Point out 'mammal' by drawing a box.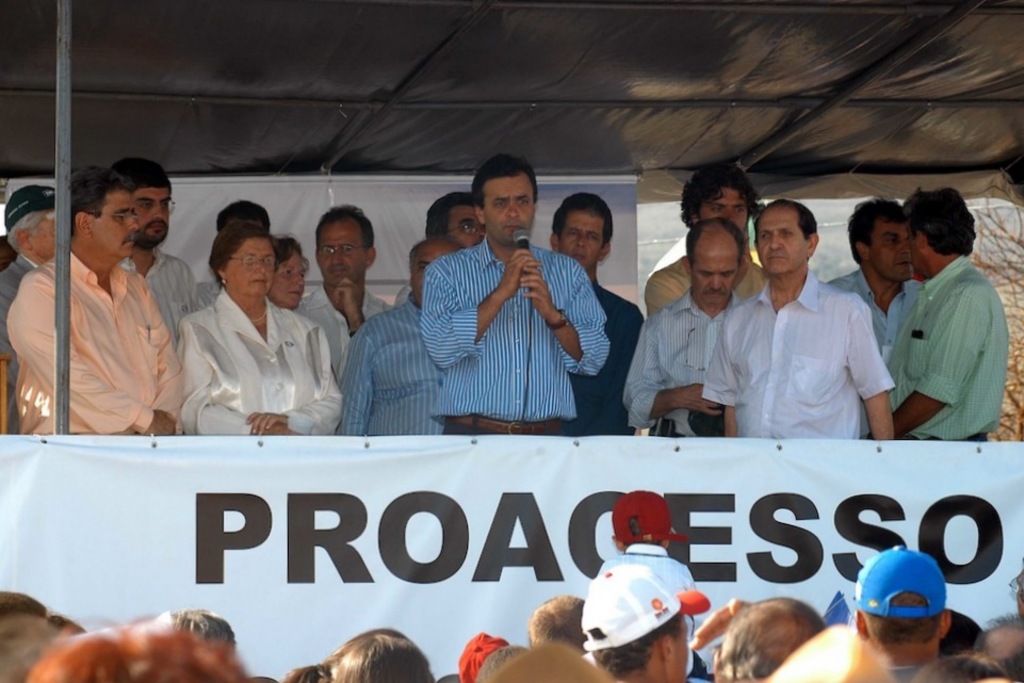
[173,219,343,438].
